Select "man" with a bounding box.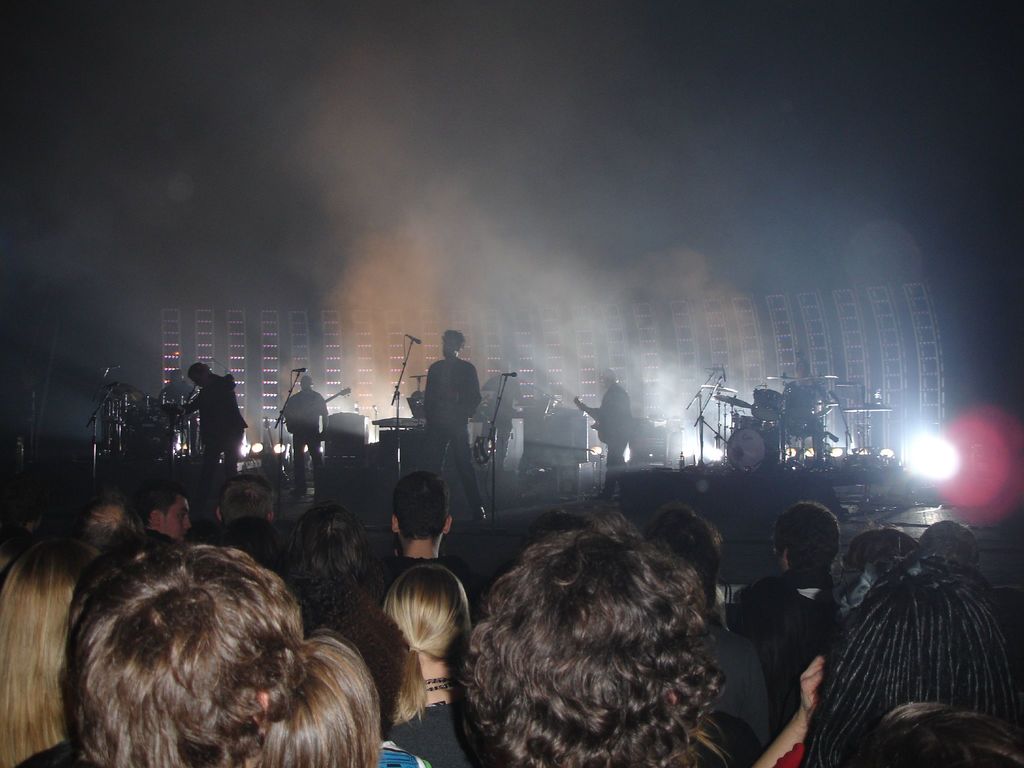
bbox=[181, 362, 250, 479].
